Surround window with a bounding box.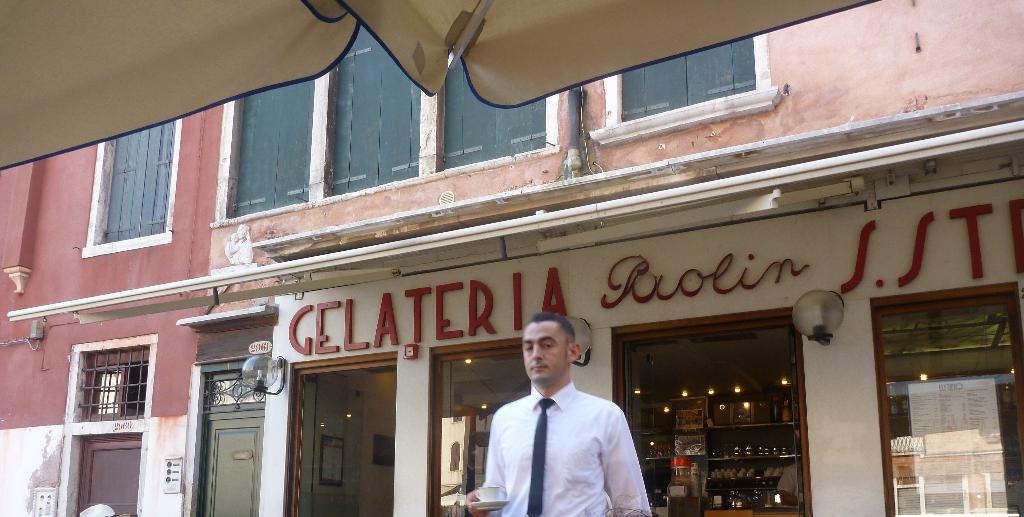
x1=66 y1=329 x2=150 y2=435.
